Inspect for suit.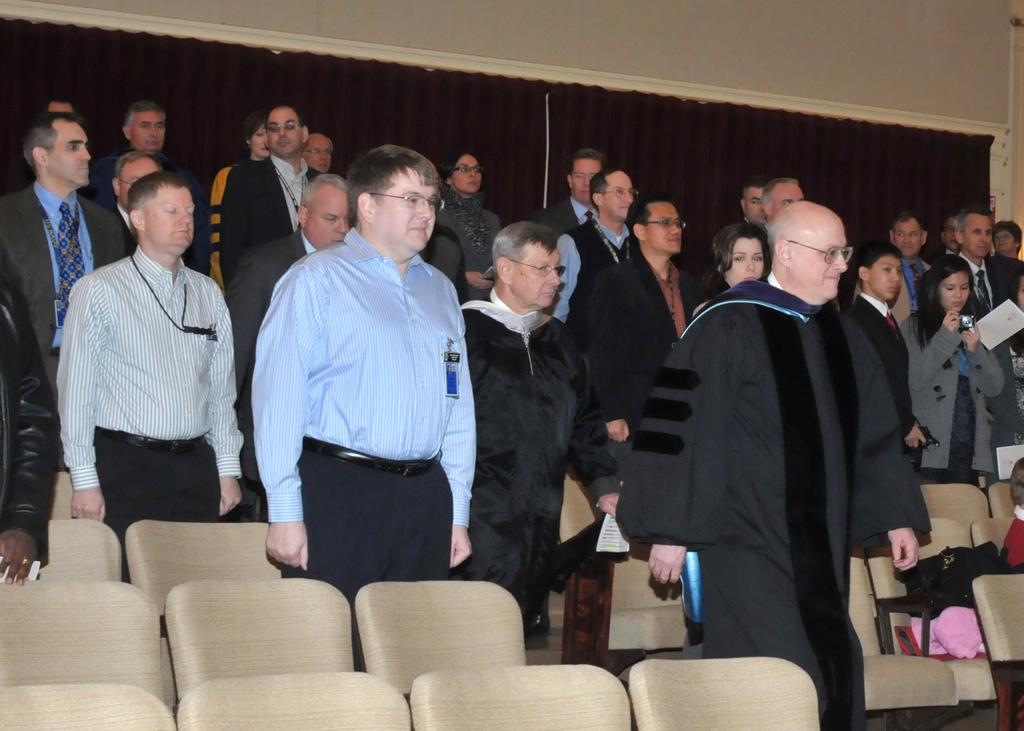
Inspection: box(229, 231, 319, 511).
